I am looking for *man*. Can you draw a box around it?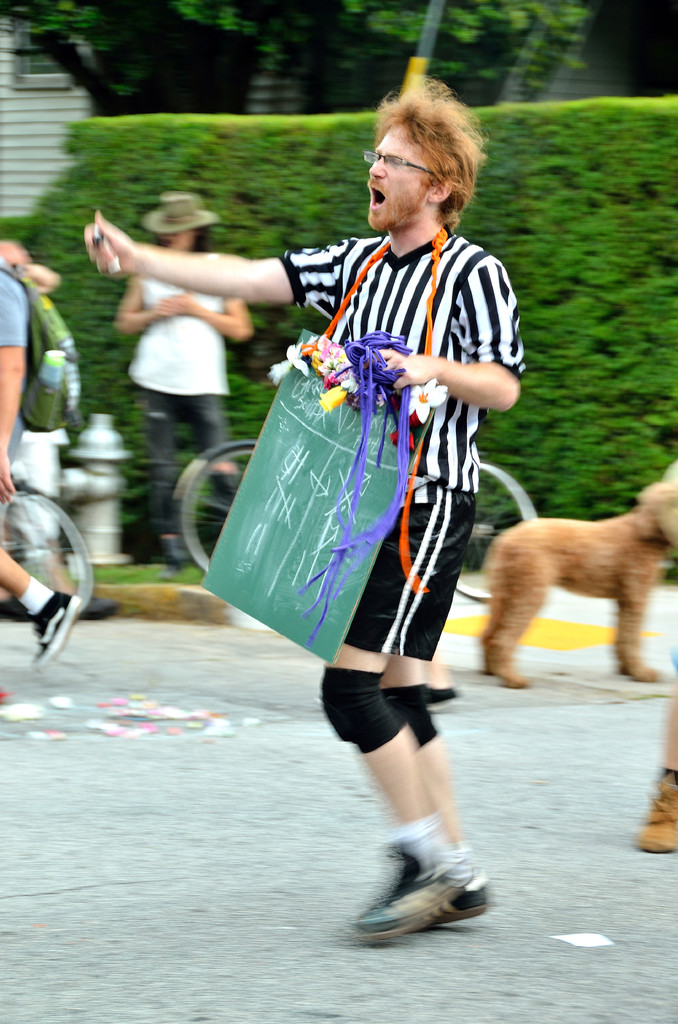
Sure, the bounding box is x1=0, y1=250, x2=87, y2=698.
